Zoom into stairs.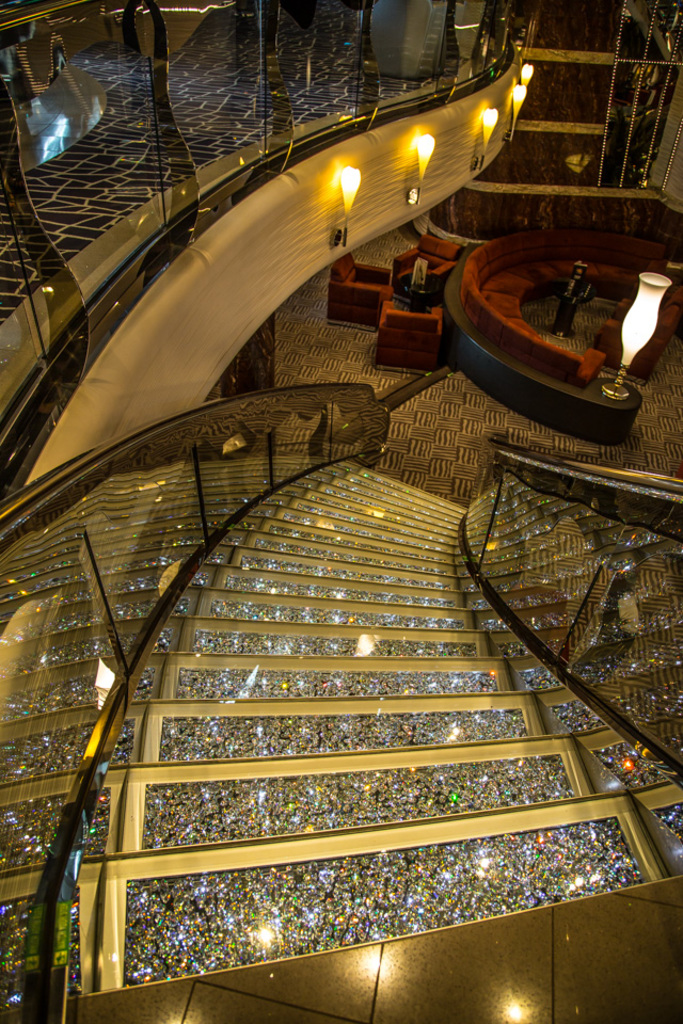
Zoom target: x1=78 y1=468 x2=682 y2=1023.
